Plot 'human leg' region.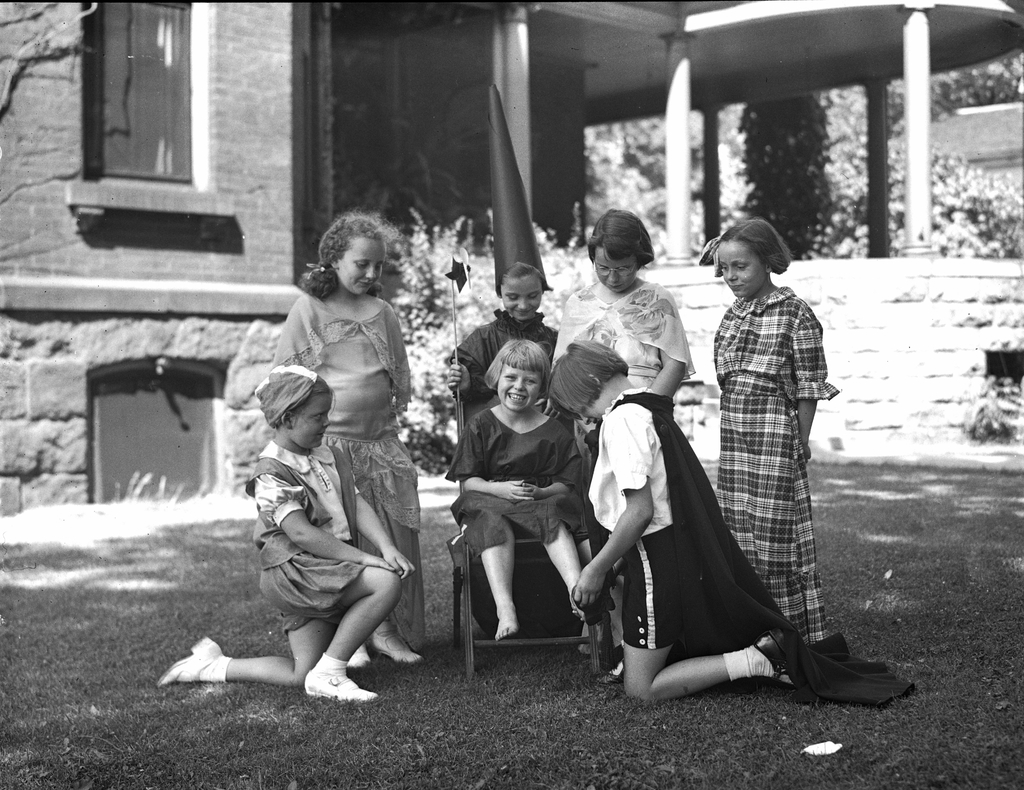
Plotted at box=[303, 552, 401, 701].
